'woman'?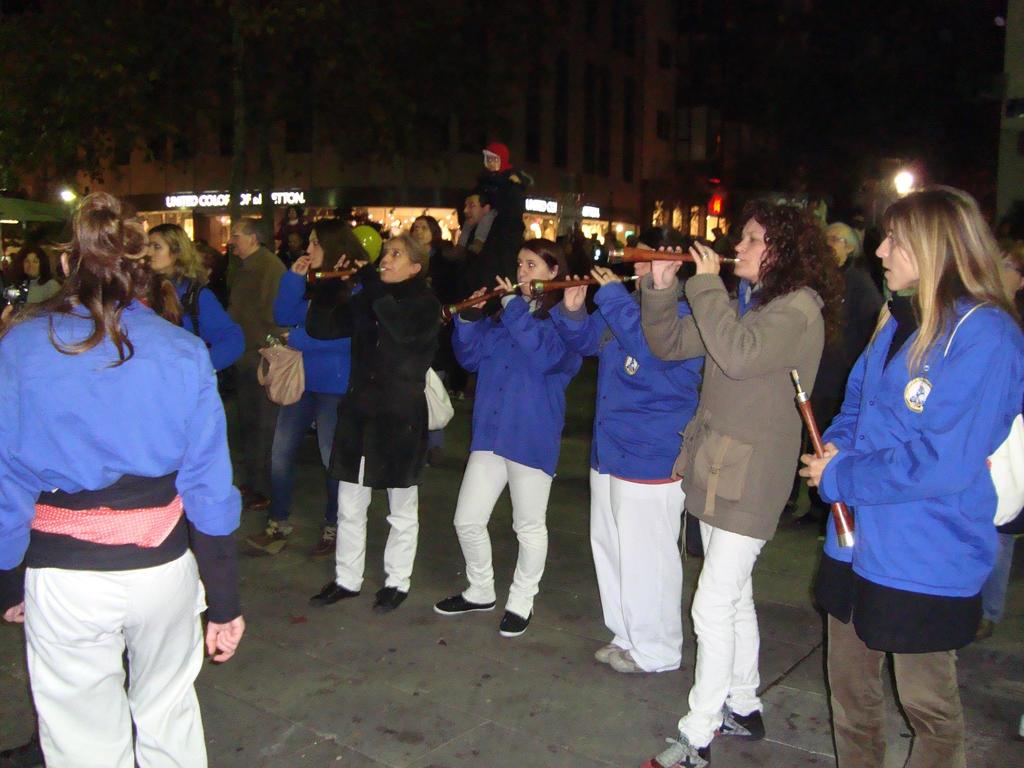
left=0, top=191, right=245, bottom=767
